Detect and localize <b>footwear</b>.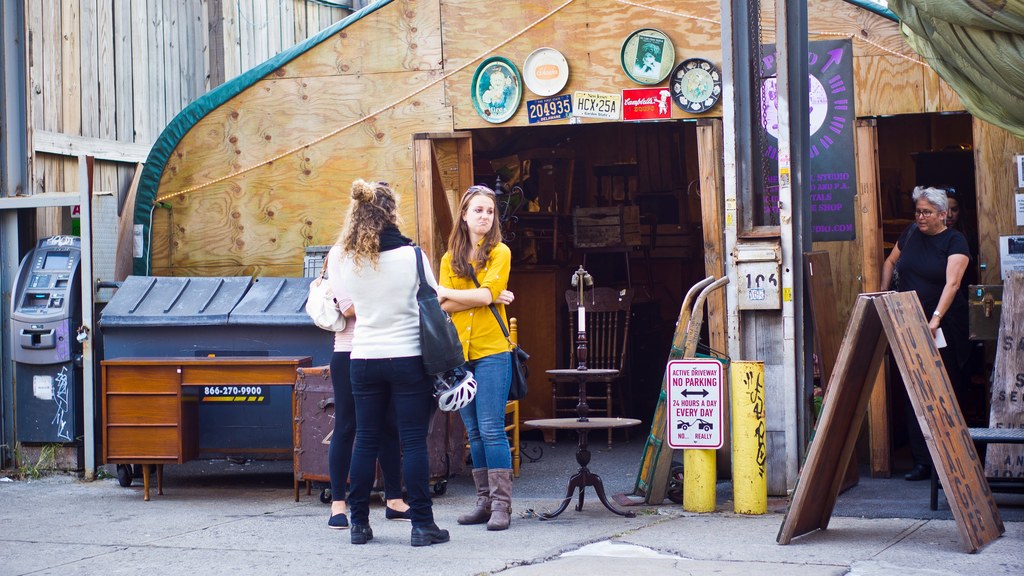
Localized at crop(489, 469, 514, 529).
